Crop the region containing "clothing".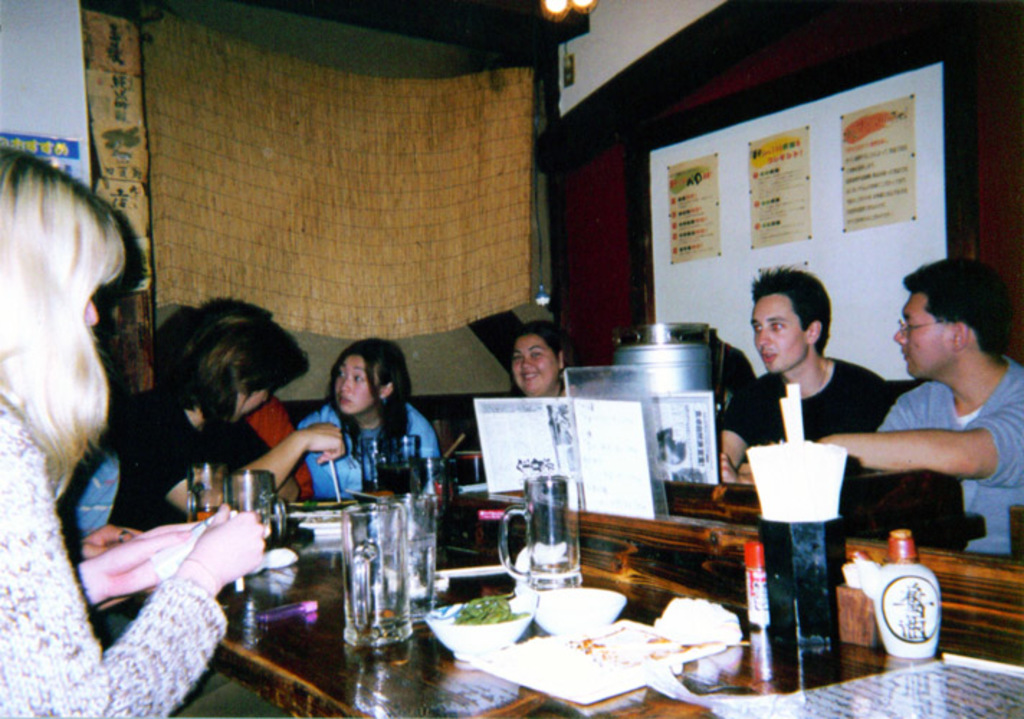
Crop region: box(96, 384, 206, 529).
